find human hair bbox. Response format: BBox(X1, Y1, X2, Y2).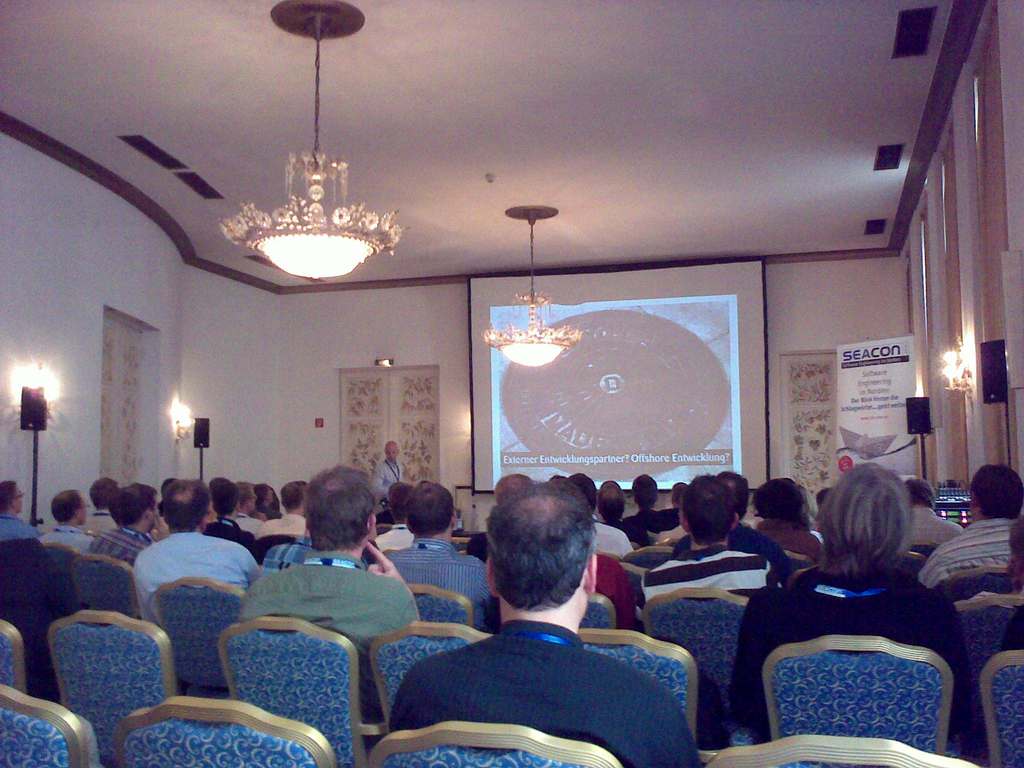
BBox(487, 492, 600, 618).
